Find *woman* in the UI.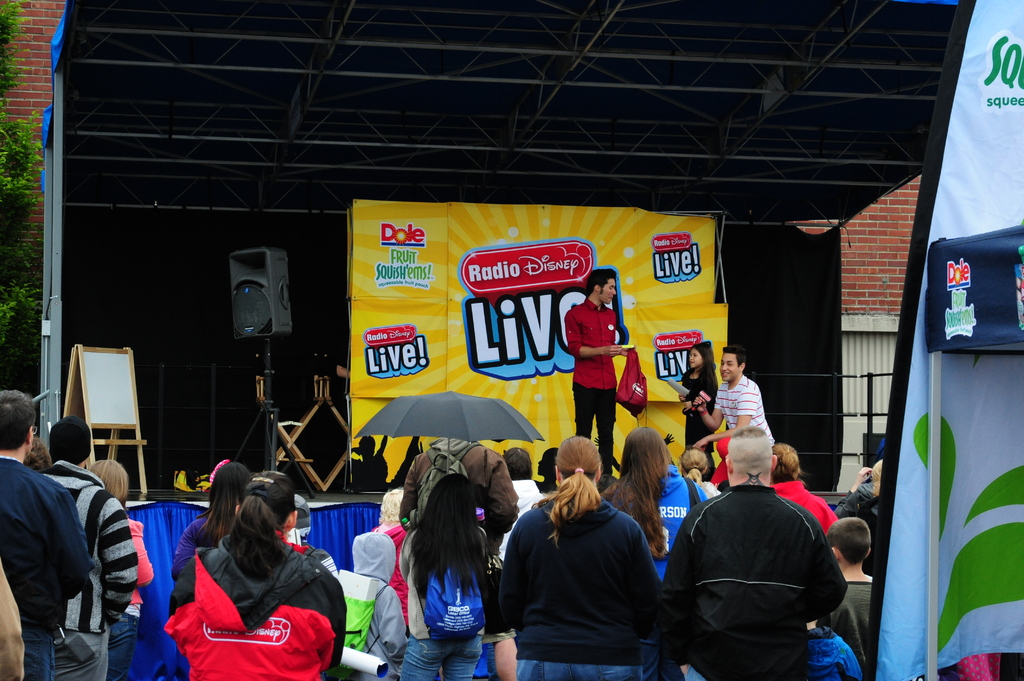
UI element at bbox=[370, 493, 411, 627].
